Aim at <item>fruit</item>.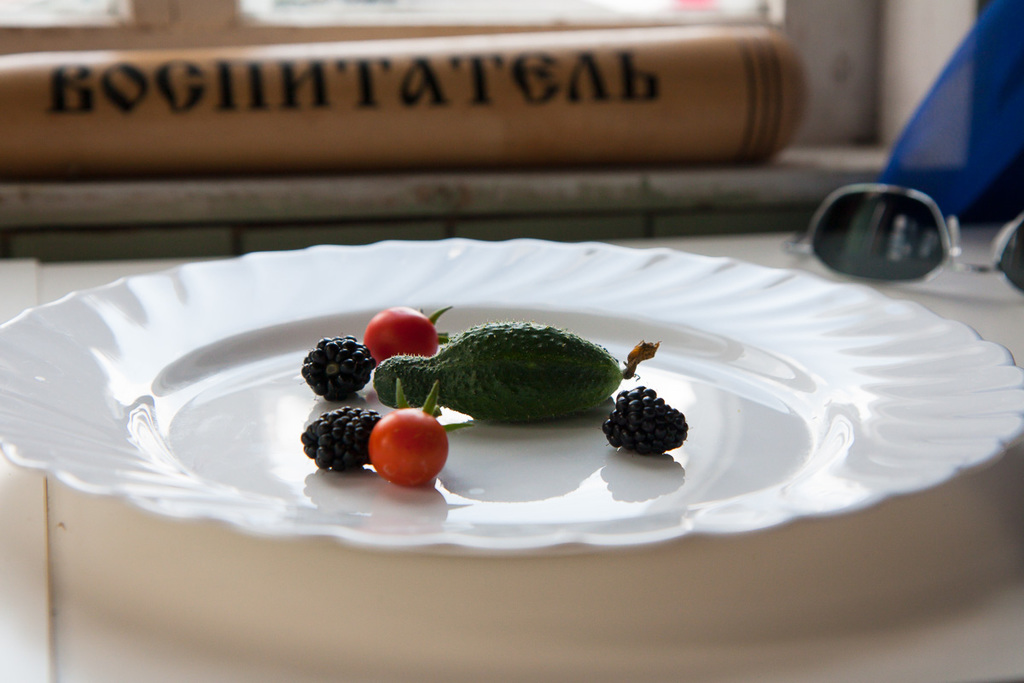
Aimed at x1=614, y1=394, x2=690, y2=462.
